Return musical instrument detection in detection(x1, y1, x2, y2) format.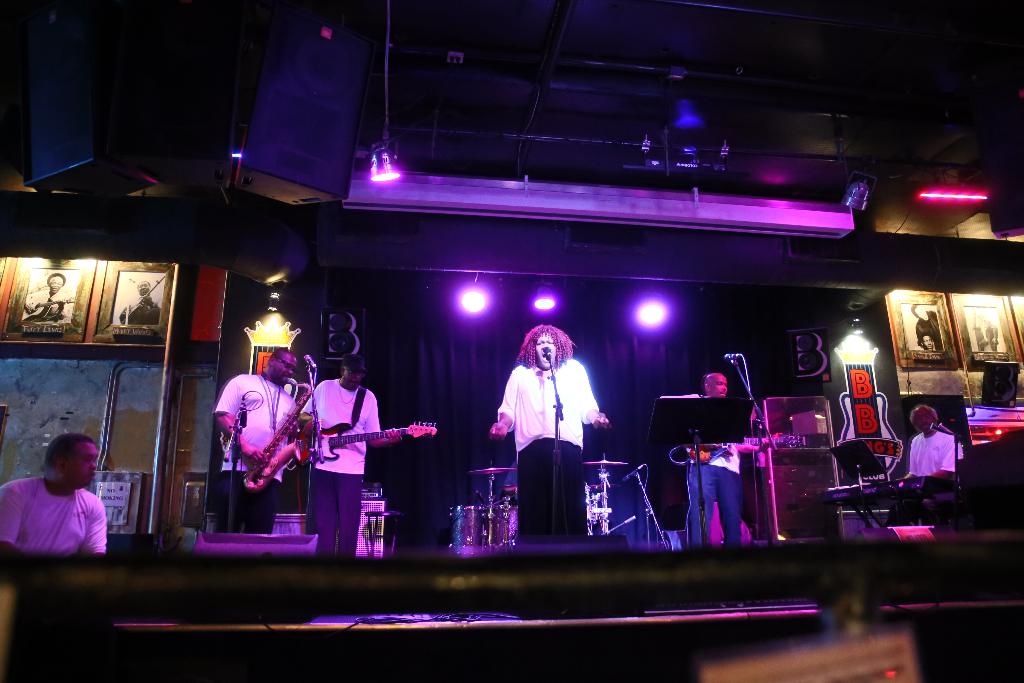
detection(470, 462, 516, 475).
